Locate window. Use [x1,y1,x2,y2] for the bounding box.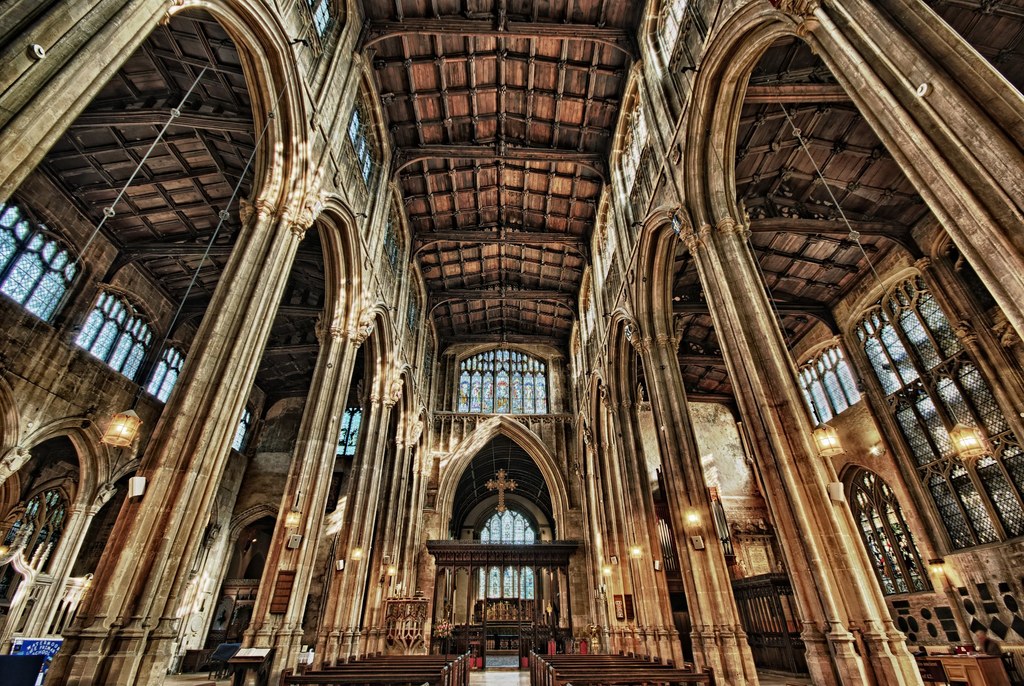
[850,273,1023,550].
